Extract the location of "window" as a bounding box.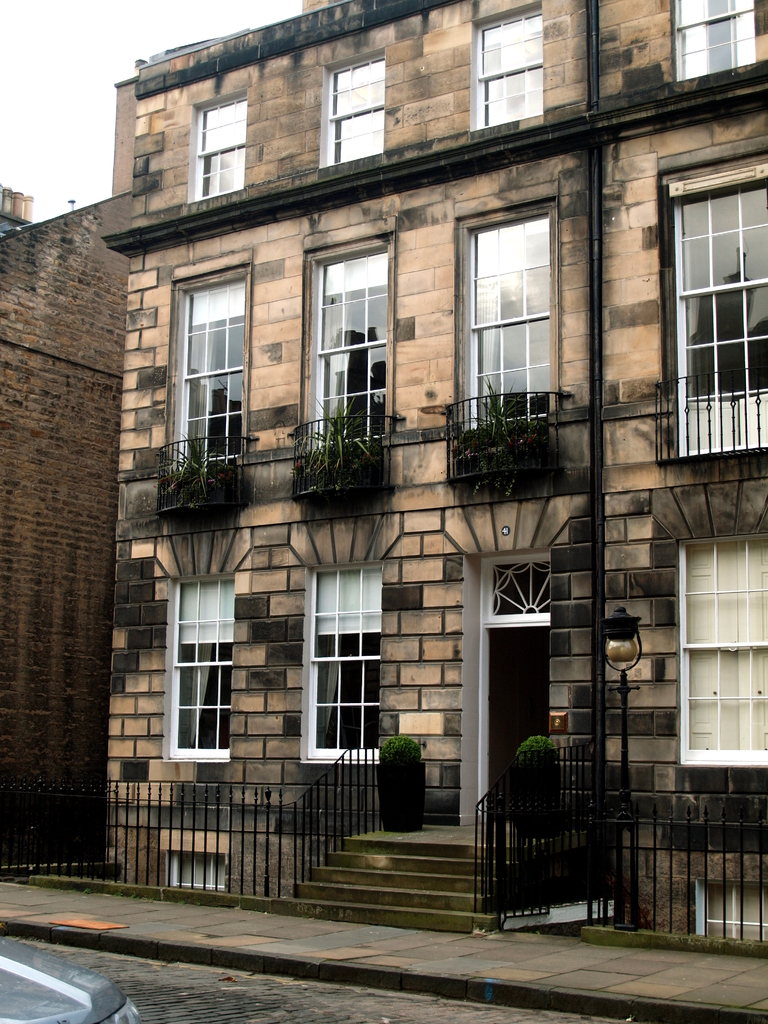
(x1=313, y1=568, x2=390, y2=764).
